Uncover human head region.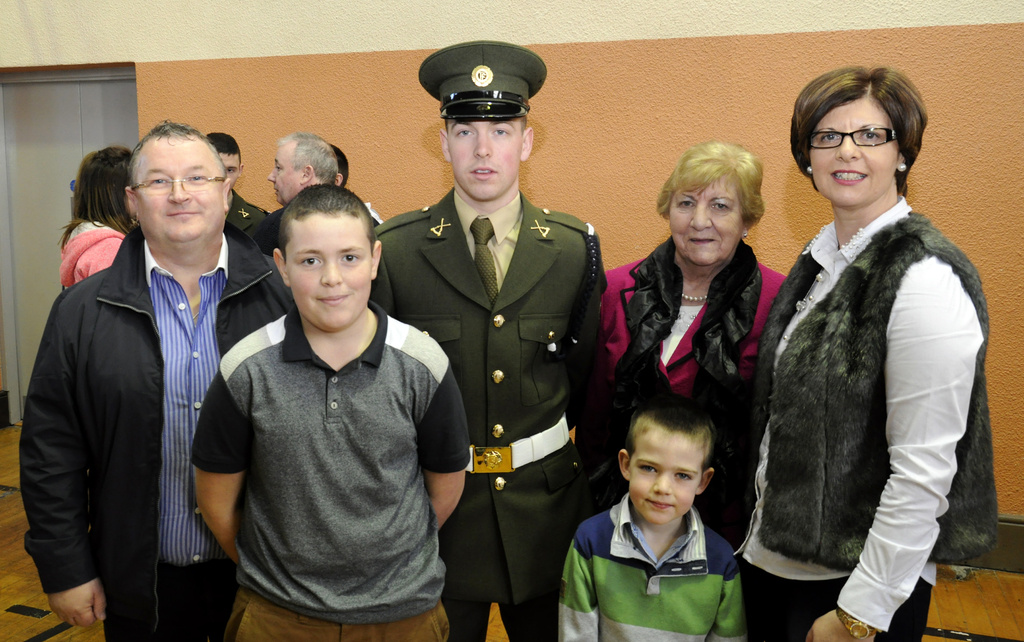
Uncovered: (left=267, top=132, right=339, bottom=205).
